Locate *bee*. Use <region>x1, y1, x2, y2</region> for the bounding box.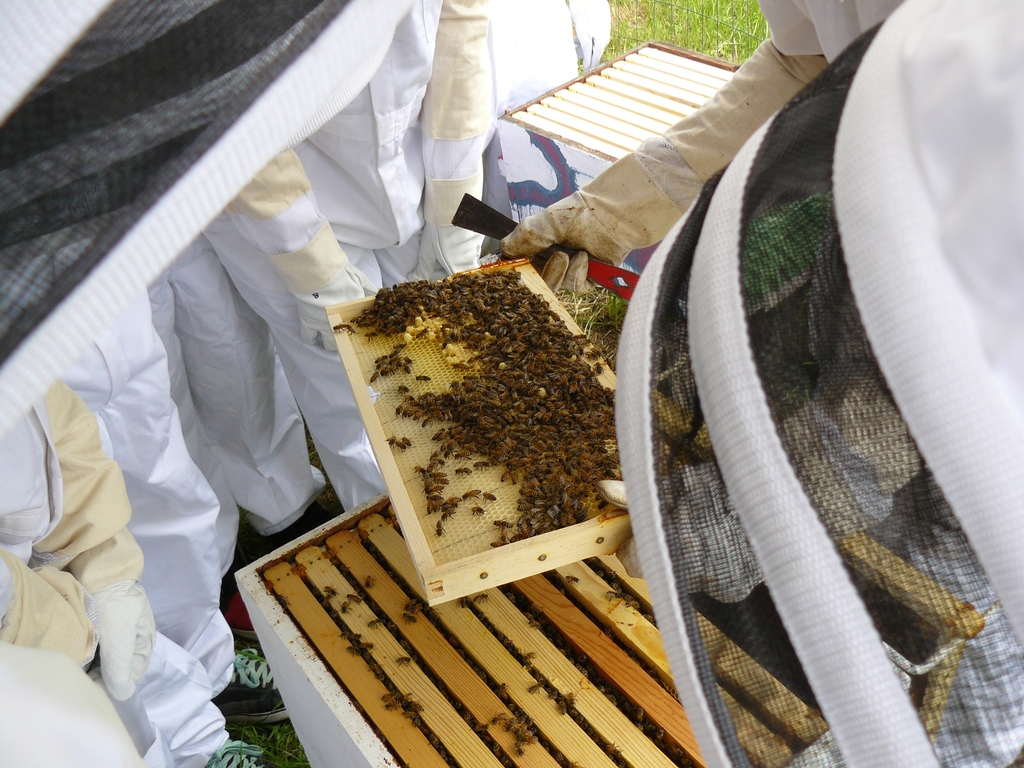
<region>523, 737, 538, 746</region>.
